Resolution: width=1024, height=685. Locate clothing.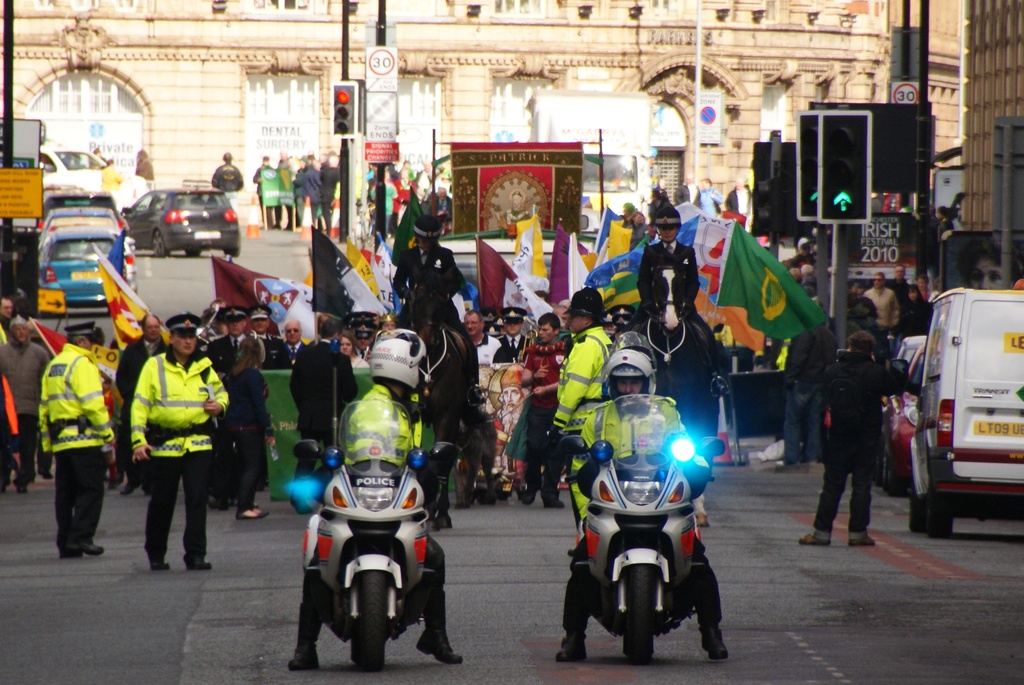
<bbox>544, 322, 609, 496</bbox>.
